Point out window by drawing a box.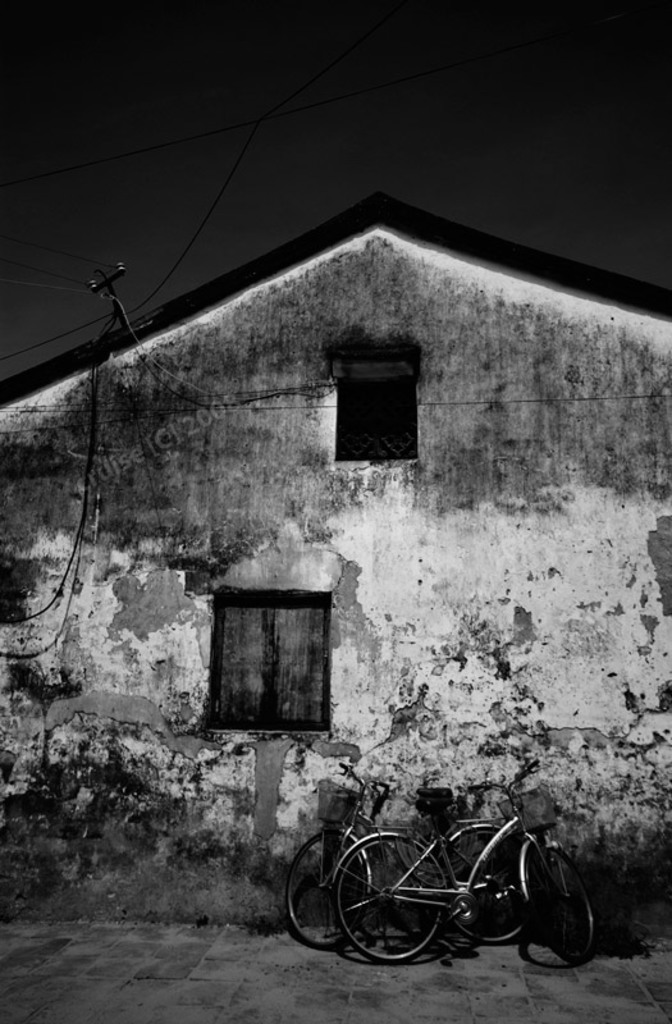
<box>337,375,417,460</box>.
